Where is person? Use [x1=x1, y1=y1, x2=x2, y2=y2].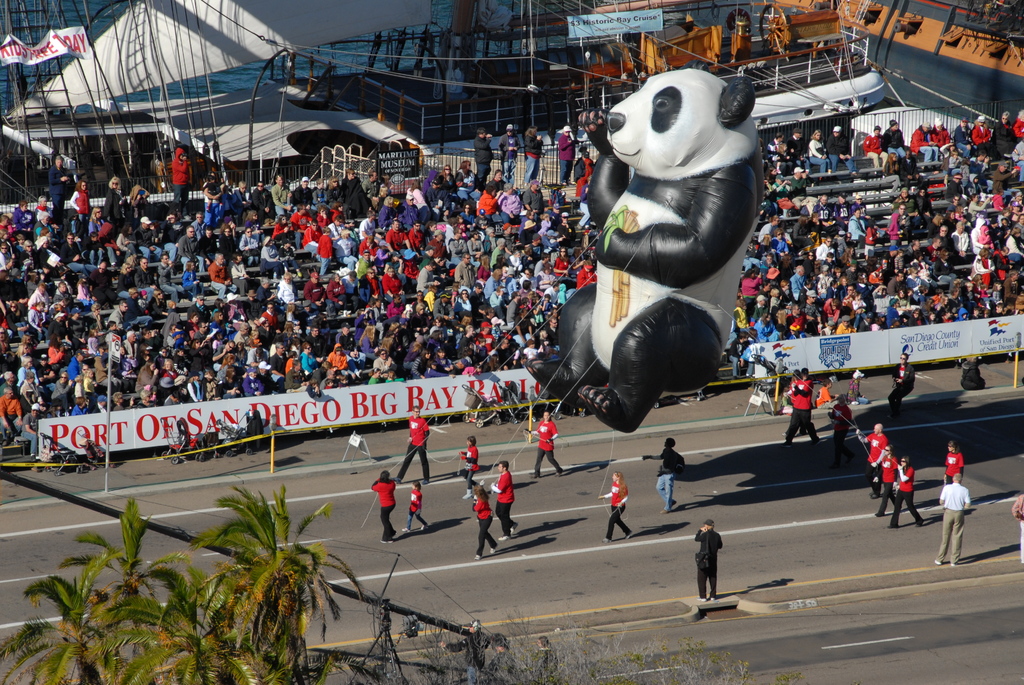
[x1=369, y1=468, x2=396, y2=546].
